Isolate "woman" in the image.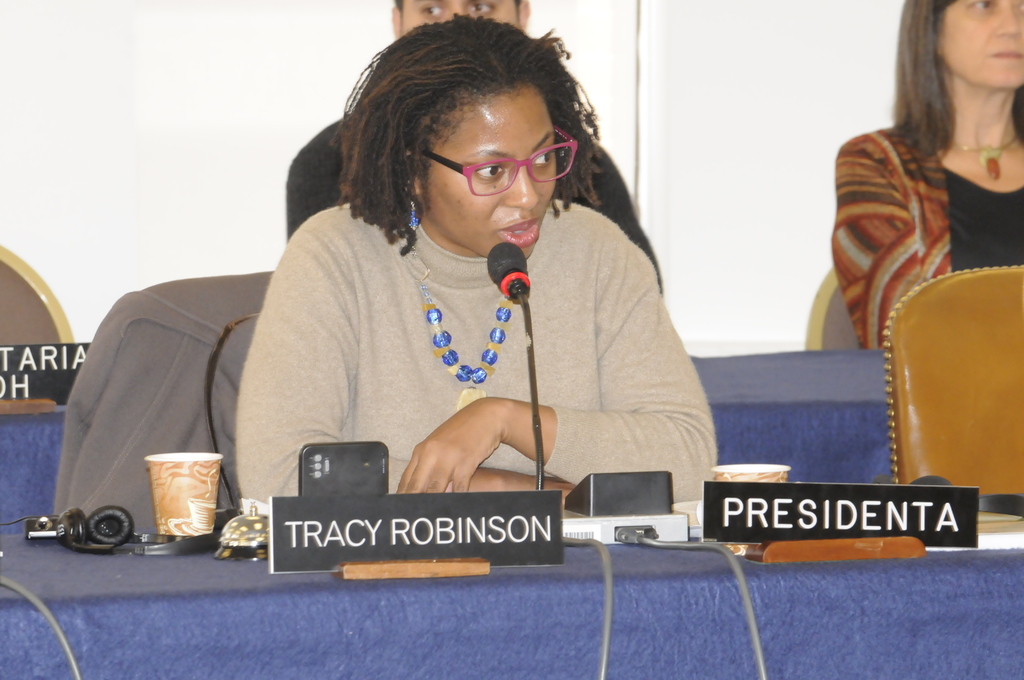
Isolated region: 826:0:1023:352.
